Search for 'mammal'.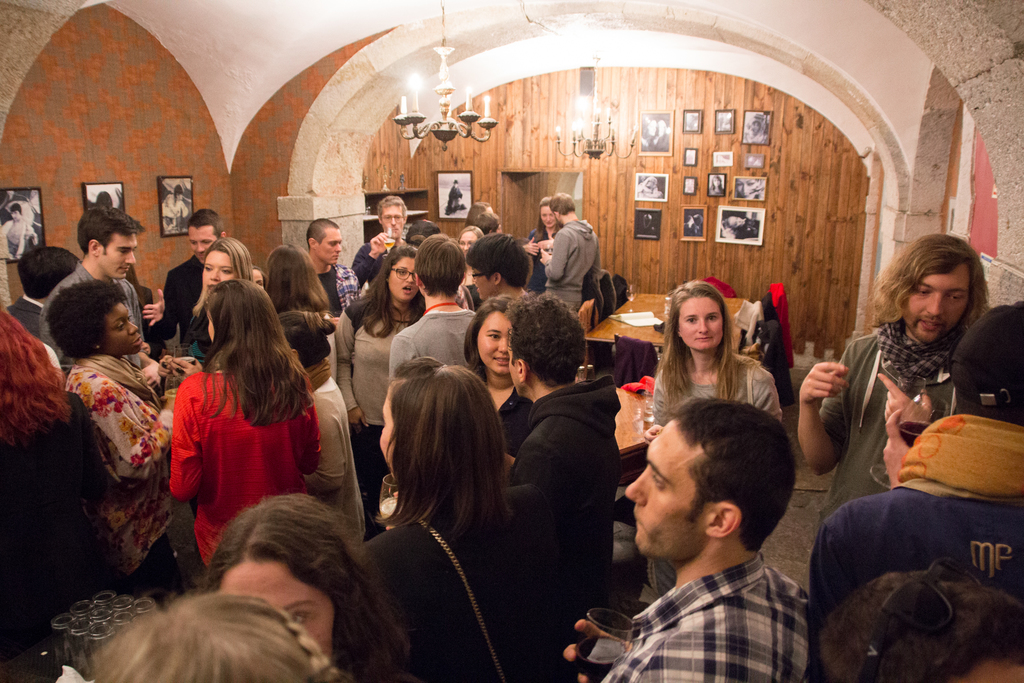
Found at box(541, 190, 600, 310).
